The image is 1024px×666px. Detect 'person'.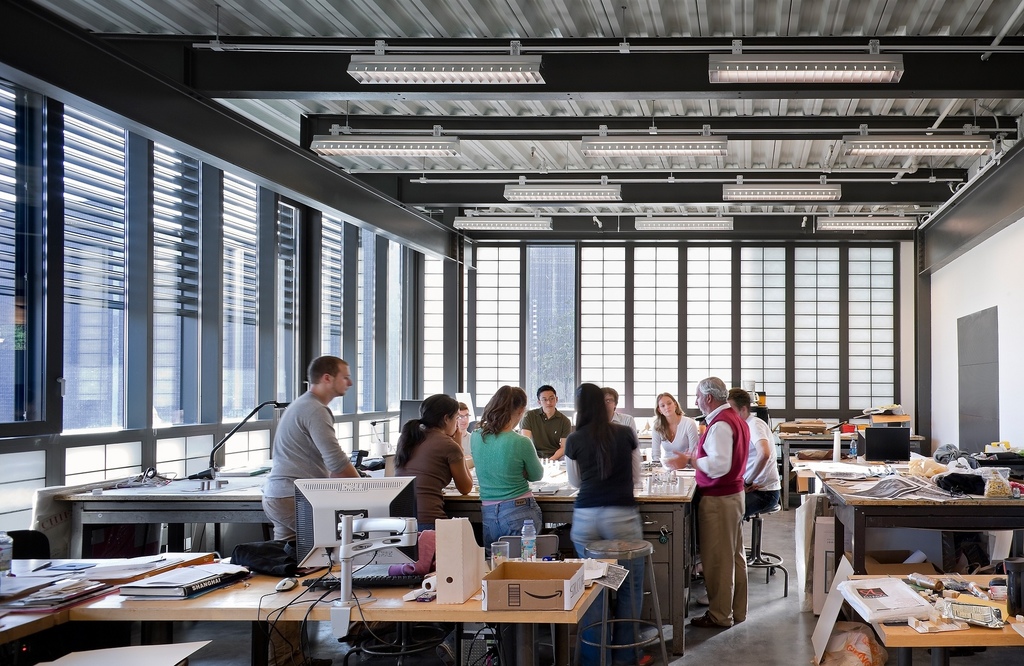
Detection: left=607, top=391, right=636, bottom=428.
